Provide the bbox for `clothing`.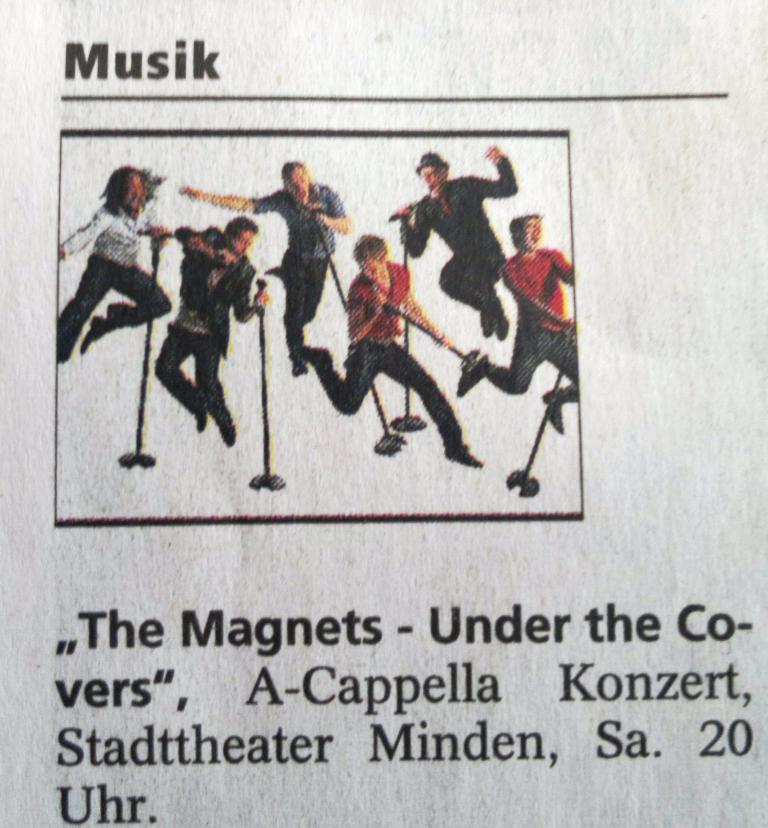
(x1=153, y1=227, x2=256, y2=419).
